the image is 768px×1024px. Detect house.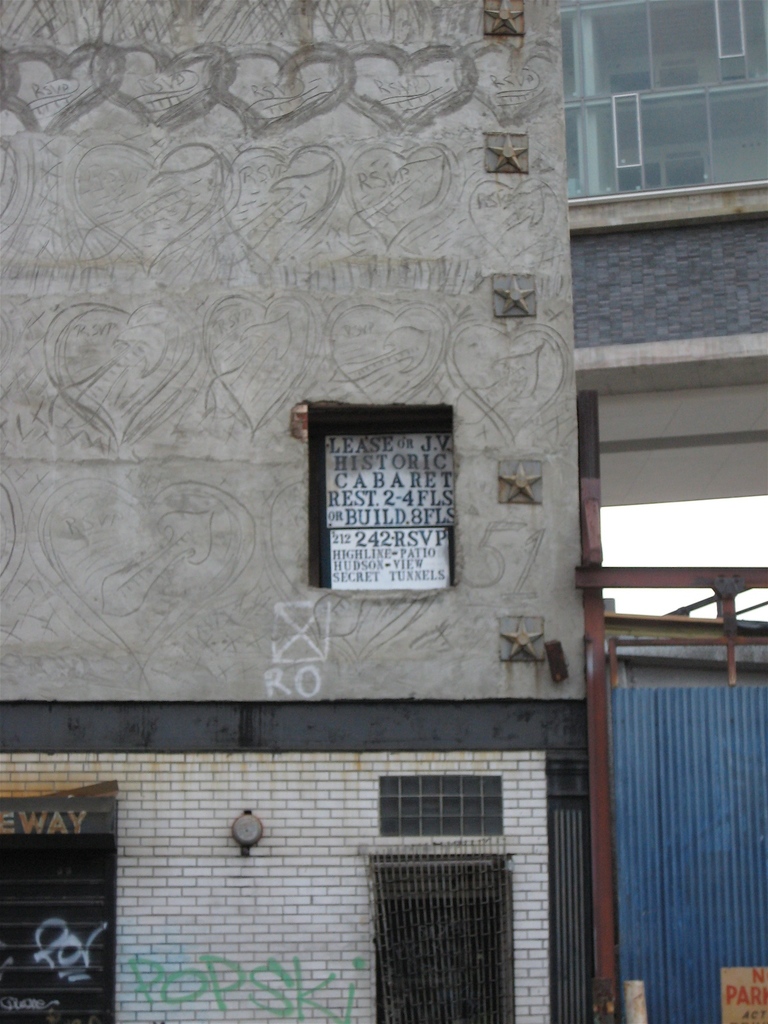
Detection: bbox(9, 0, 744, 1023).
